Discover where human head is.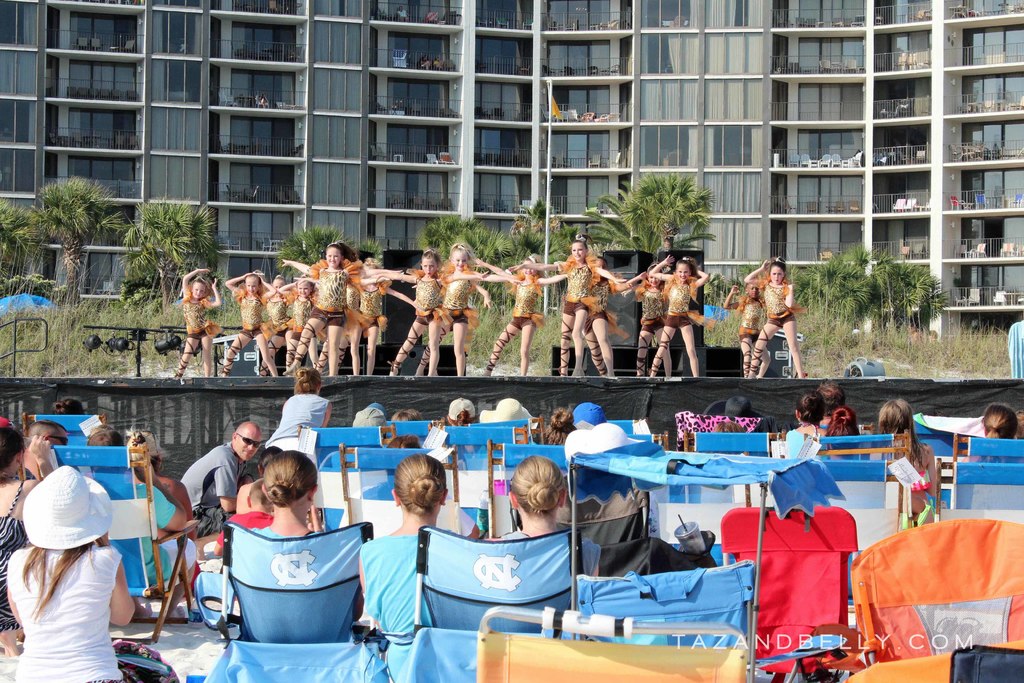
Discovered at {"x1": 878, "y1": 397, "x2": 916, "y2": 440}.
